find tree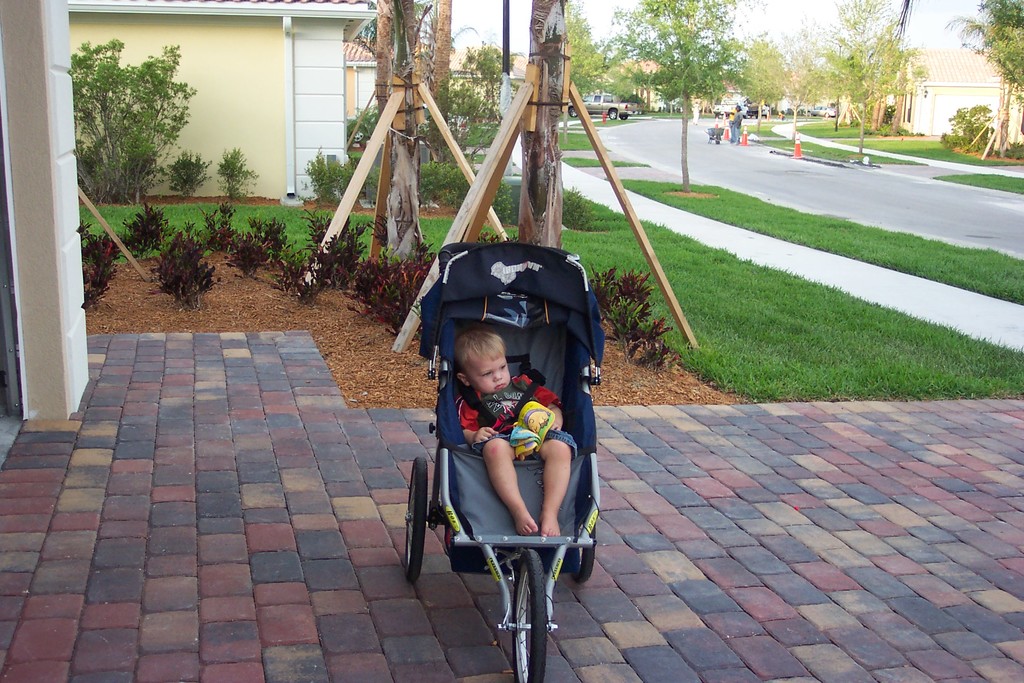
[805,0,924,160]
